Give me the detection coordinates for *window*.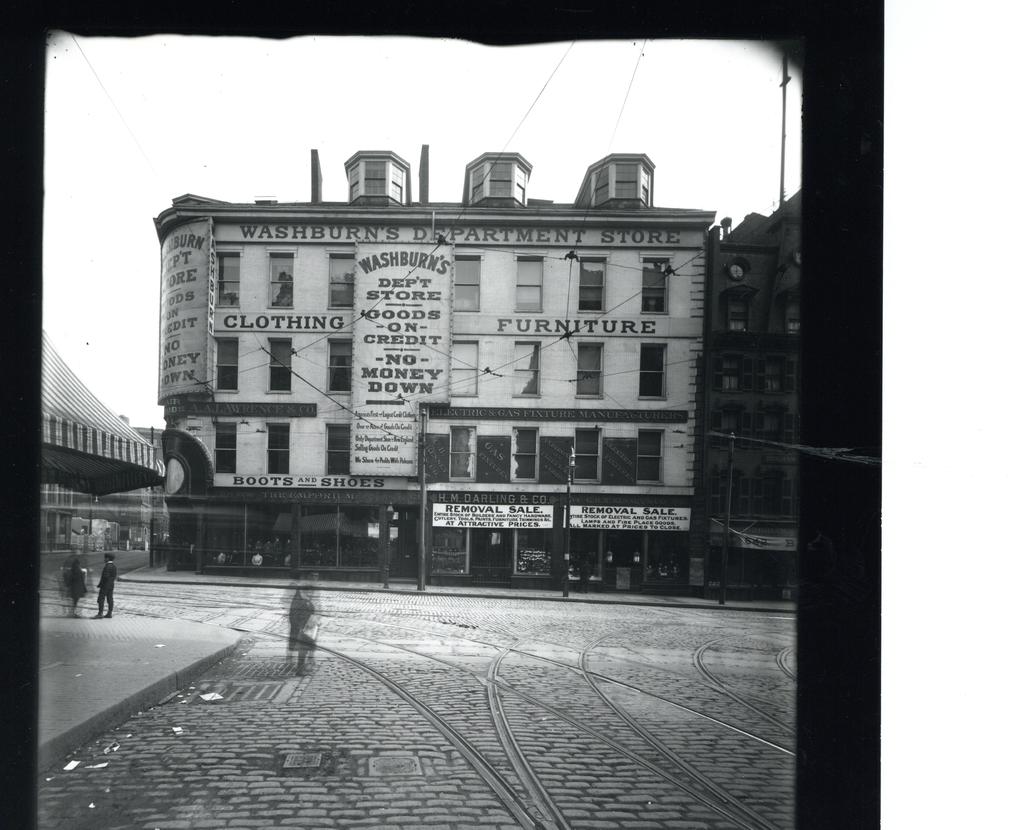
box=[721, 282, 758, 331].
